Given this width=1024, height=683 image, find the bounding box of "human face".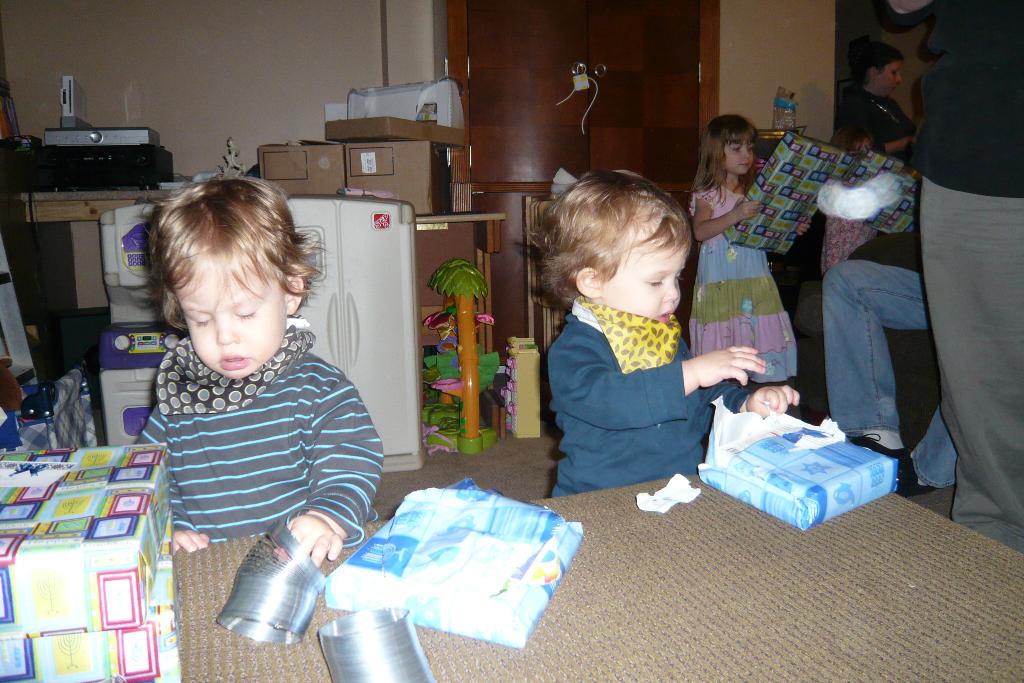
178, 252, 283, 383.
